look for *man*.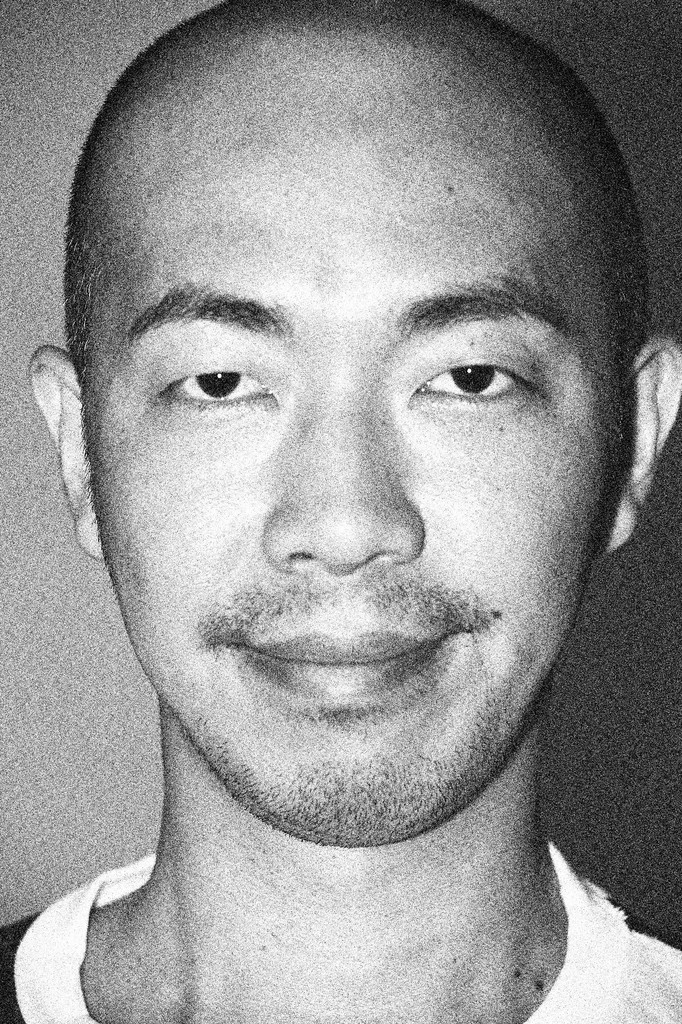
Found: region(0, 16, 681, 1012).
